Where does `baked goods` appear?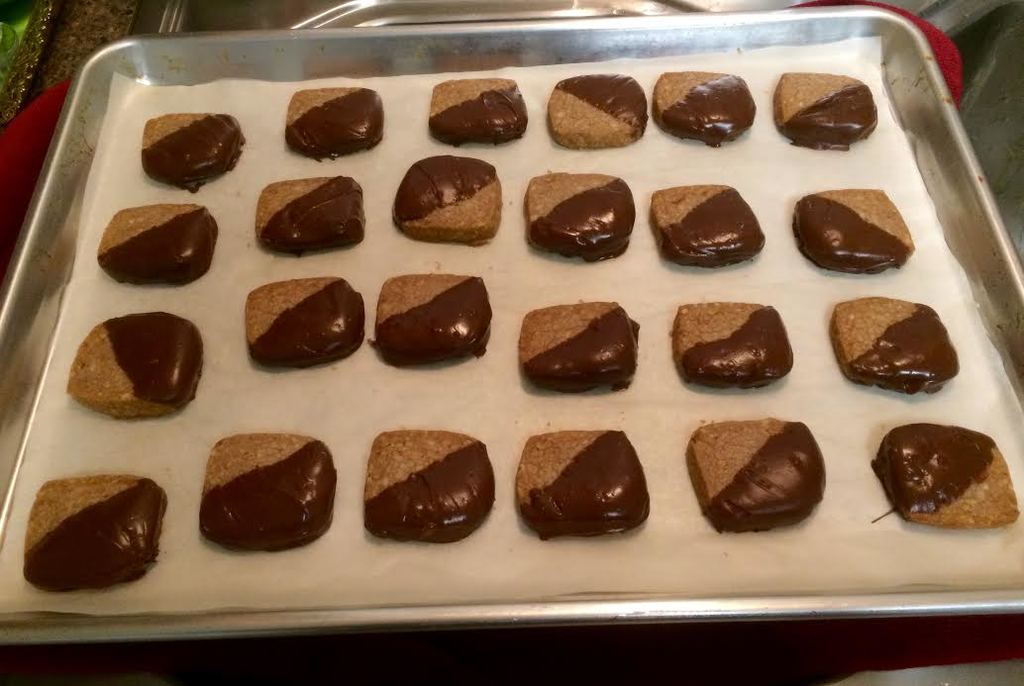
Appears at <box>245,274,363,369</box>.
